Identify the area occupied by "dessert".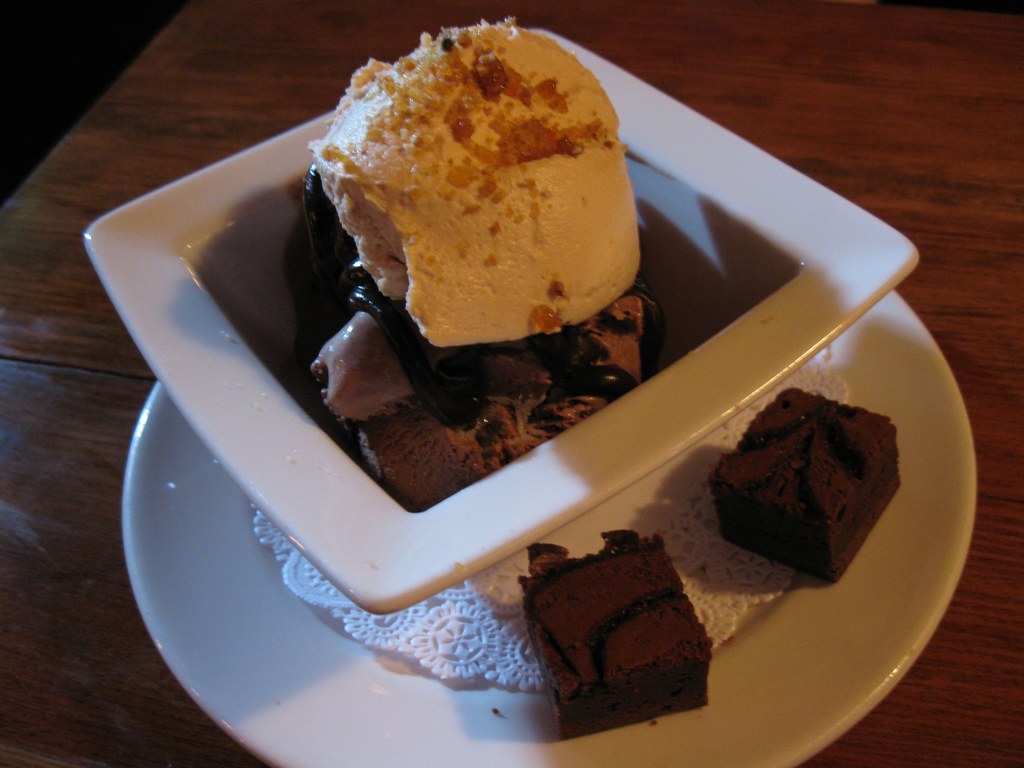
Area: [308, 20, 643, 346].
